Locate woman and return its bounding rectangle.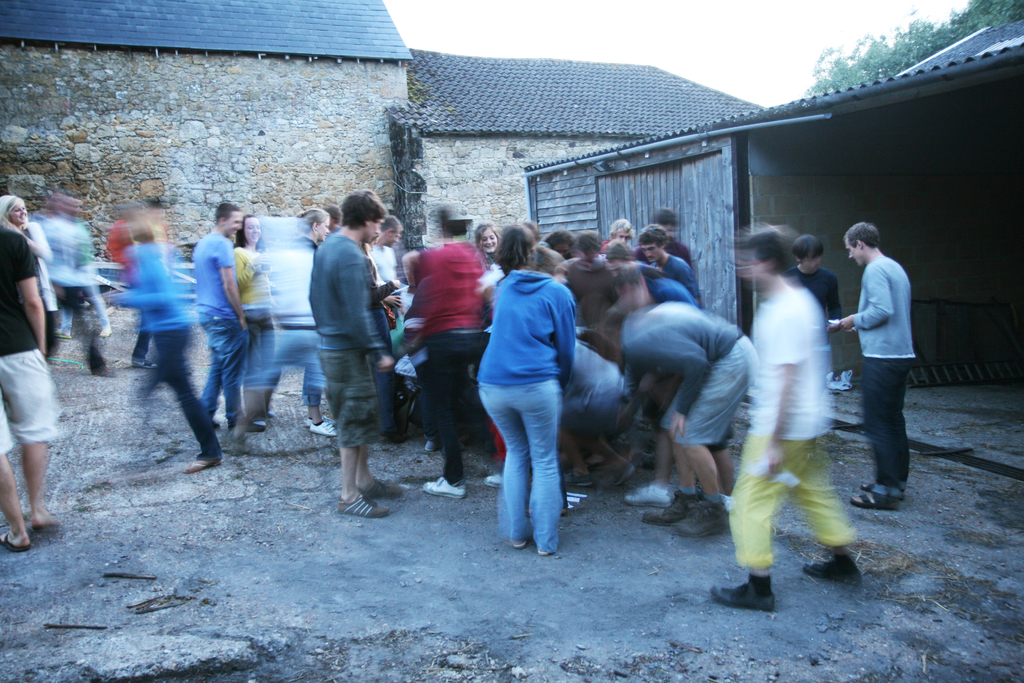
(278,203,346,441).
